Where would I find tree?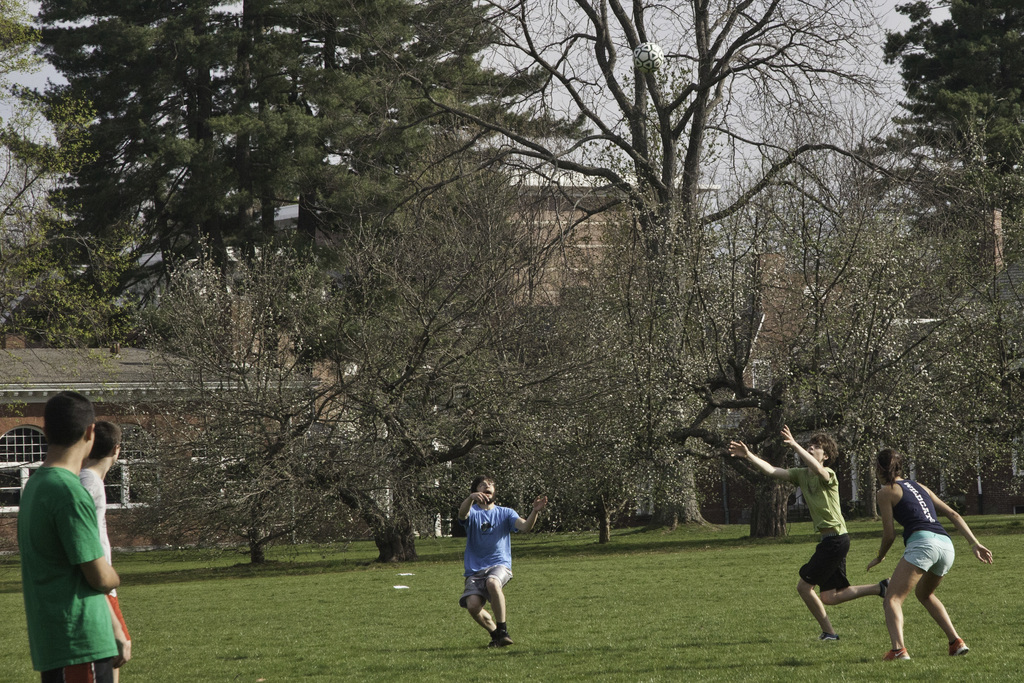
At x1=847, y1=0, x2=1023, y2=216.
